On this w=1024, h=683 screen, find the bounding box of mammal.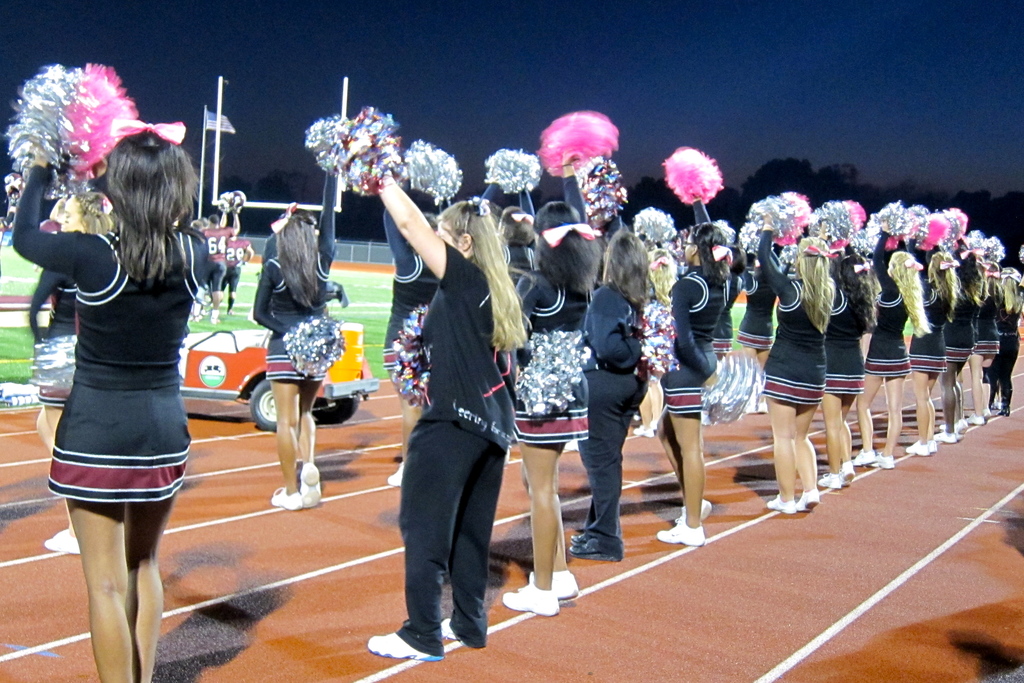
Bounding box: (left=25, top=190, right=115, bottom=559).
